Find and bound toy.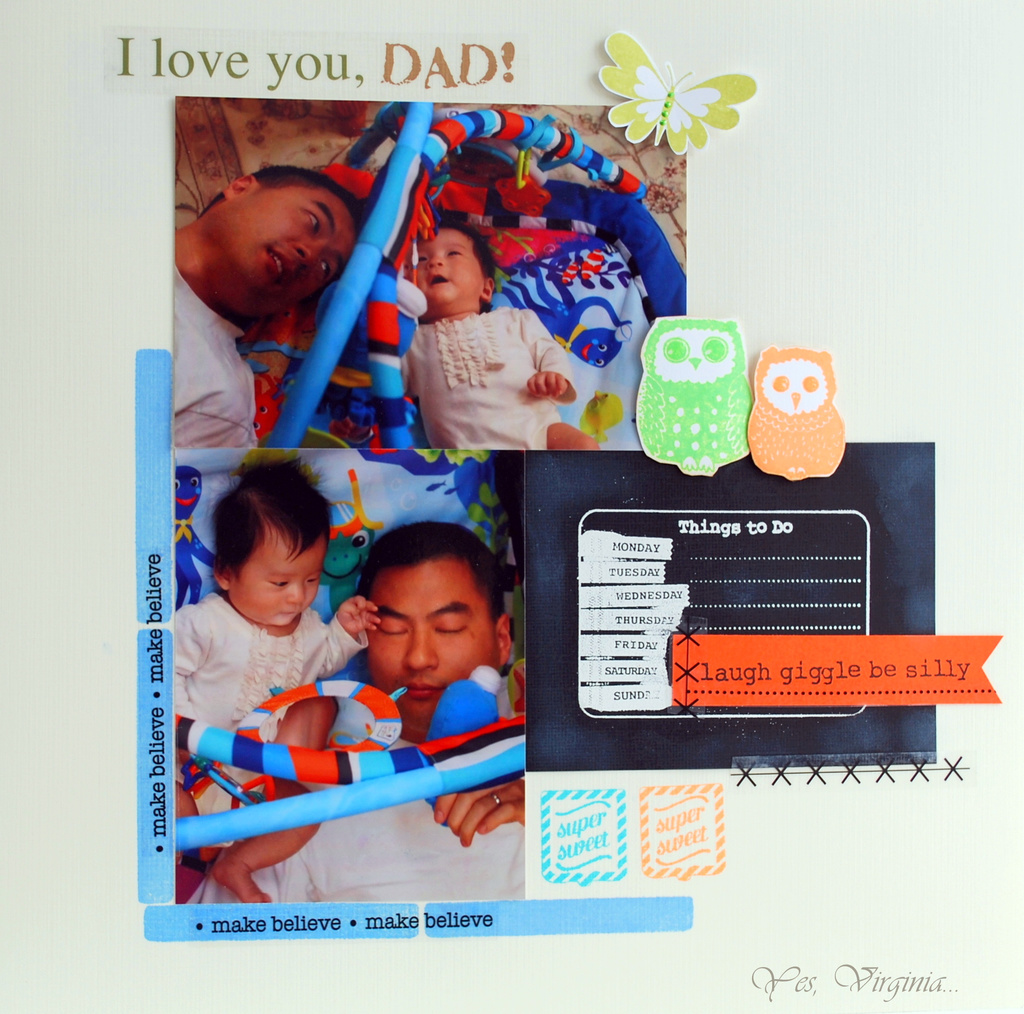
Bound: bbox(733, 340, 852, 494).
